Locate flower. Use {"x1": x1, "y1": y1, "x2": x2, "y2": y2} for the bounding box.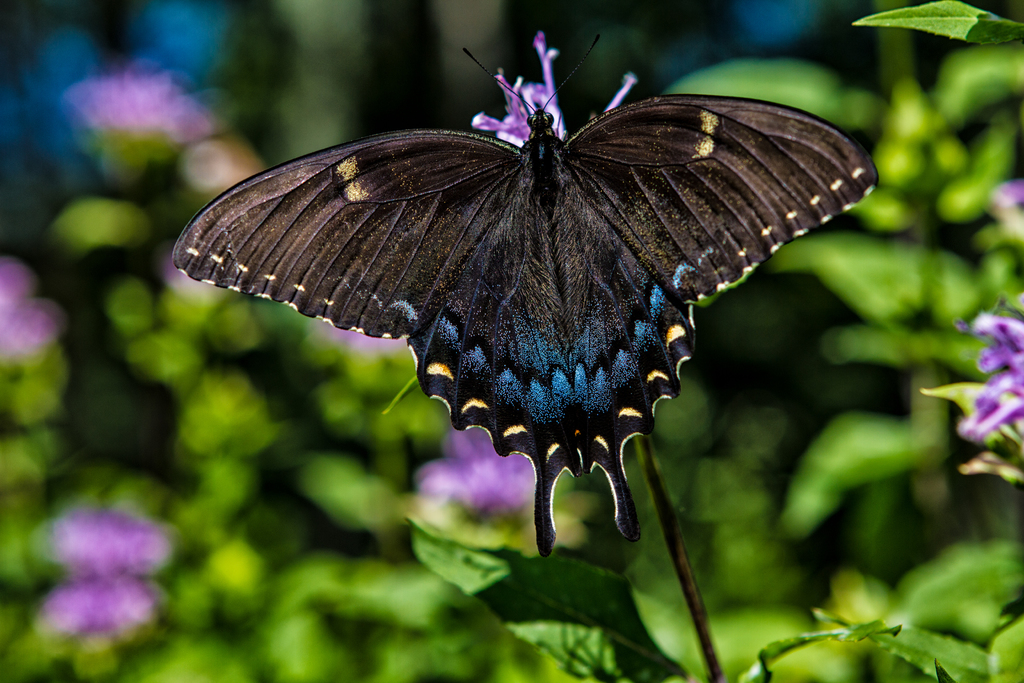
{"x1": 956, "y1": 292, "x2": 1023, "y2": 436}.
